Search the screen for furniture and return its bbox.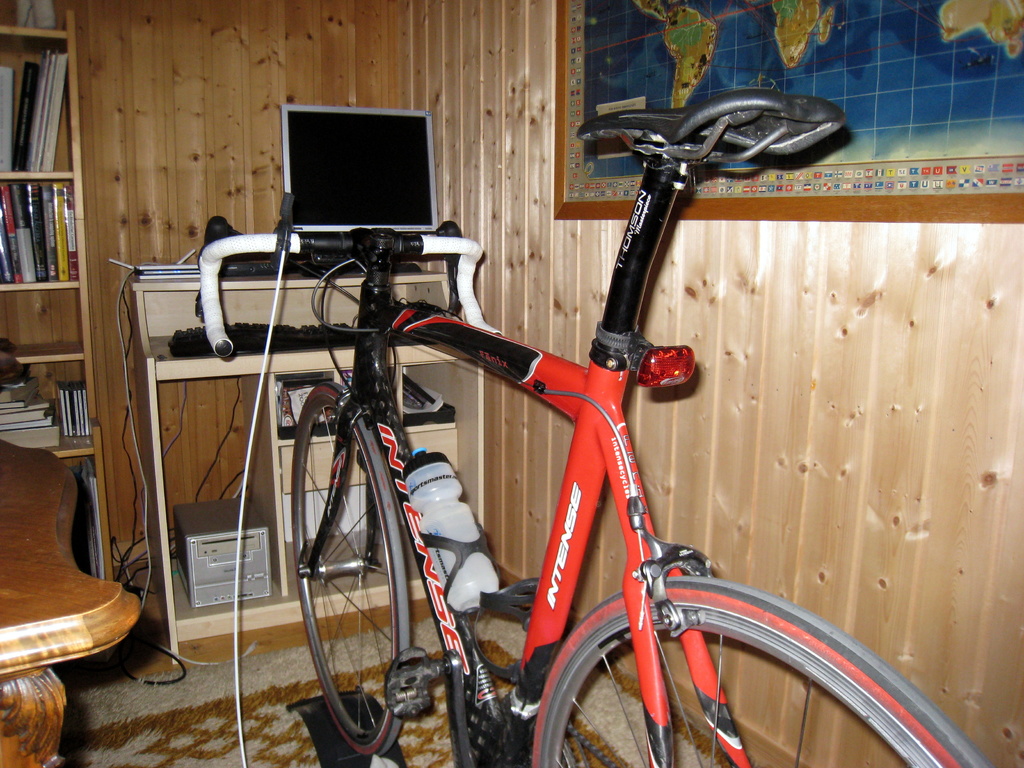
Found: [0,6,117,581].
